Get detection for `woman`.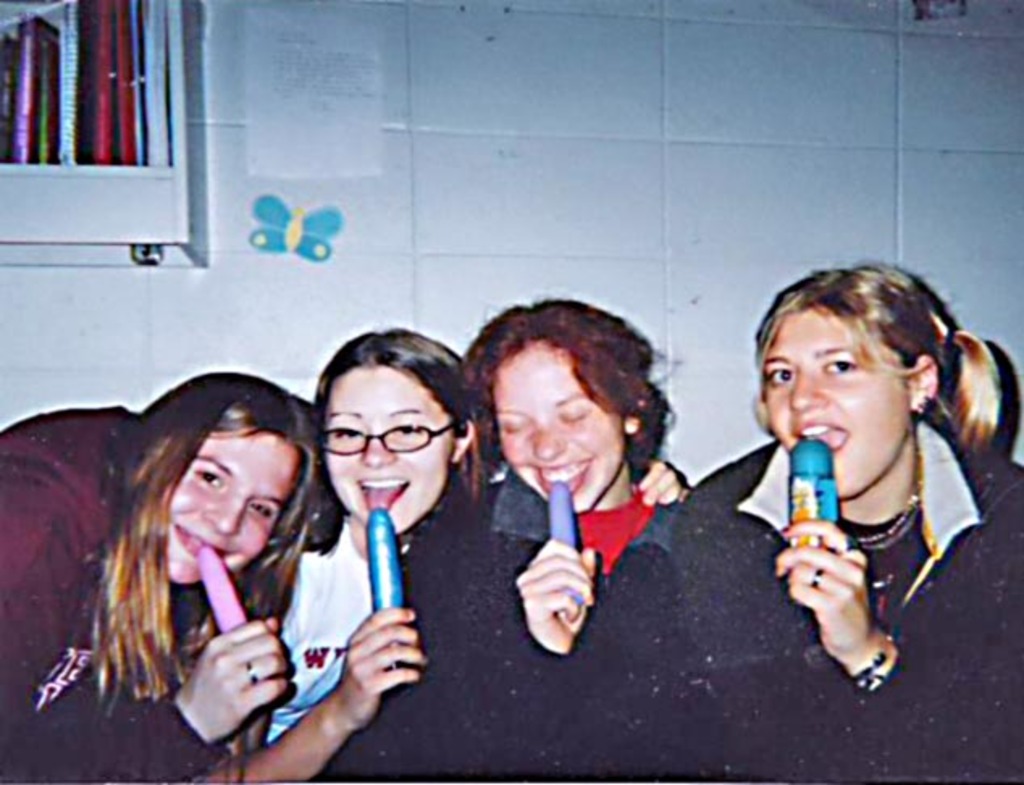
Detection: locate(204, 326, 688, 783).
